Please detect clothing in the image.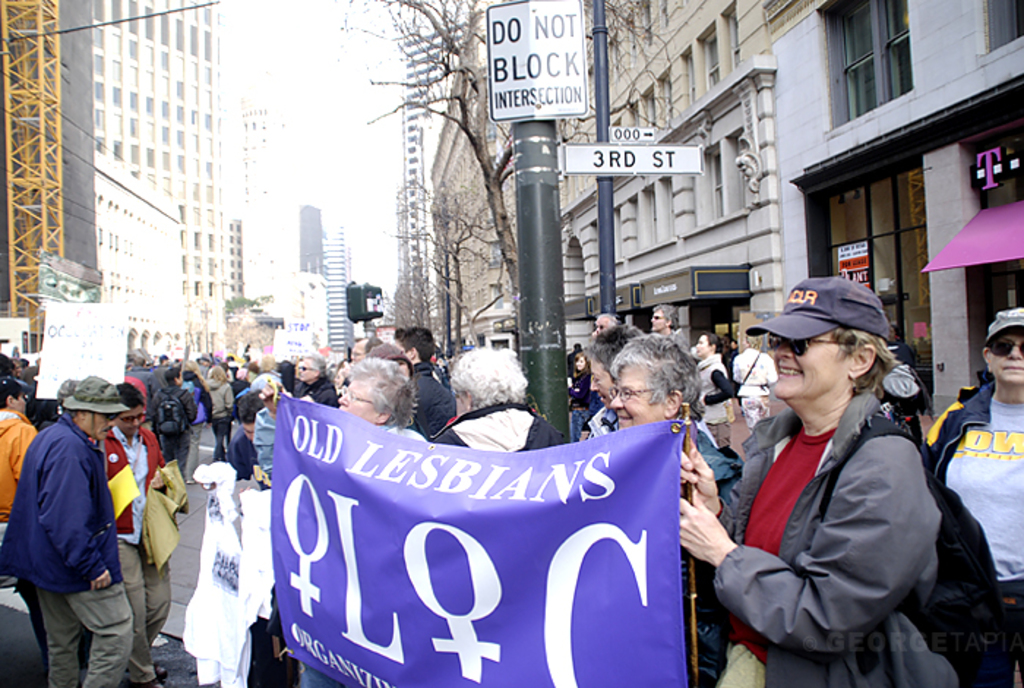
Rect(701, 353, 727, 407).
